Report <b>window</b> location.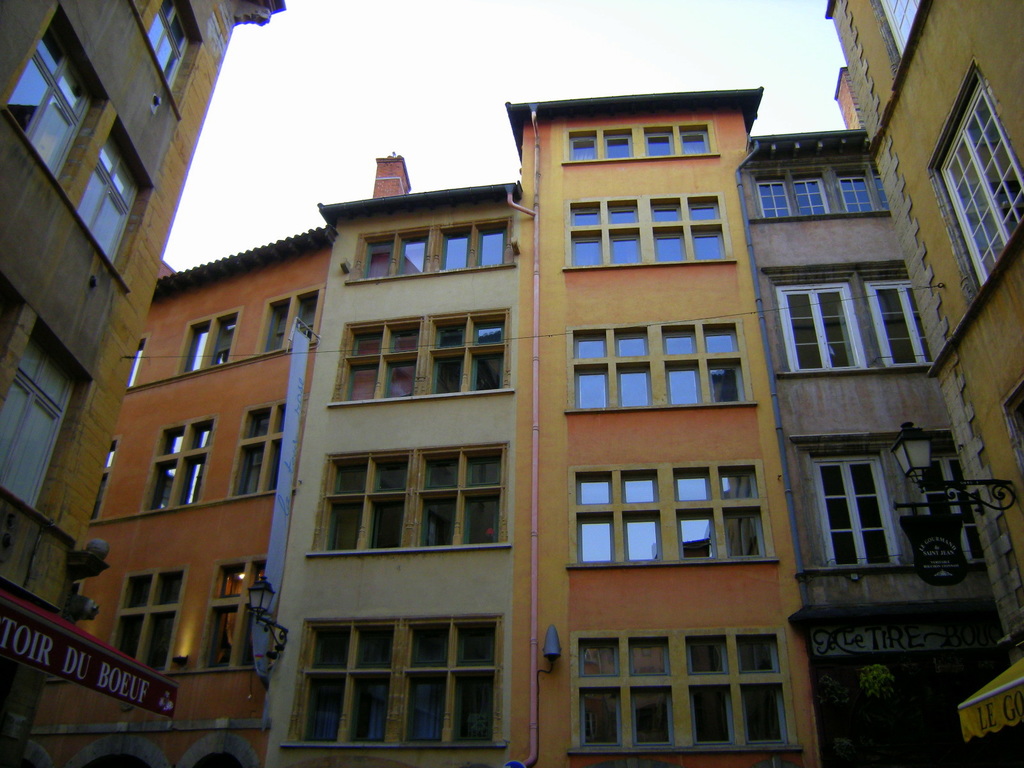
Report: 563, 118, 715, 163.
